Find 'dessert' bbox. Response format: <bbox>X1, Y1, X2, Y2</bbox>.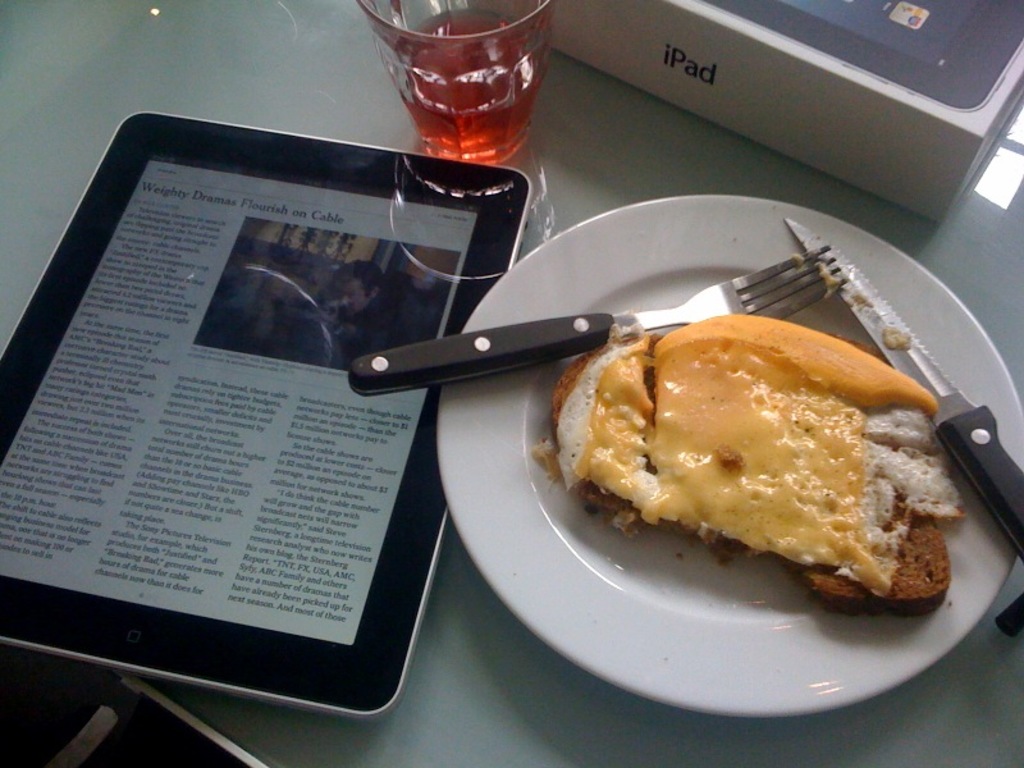
<bbox>548, 312, 961, 608</bbox>.
